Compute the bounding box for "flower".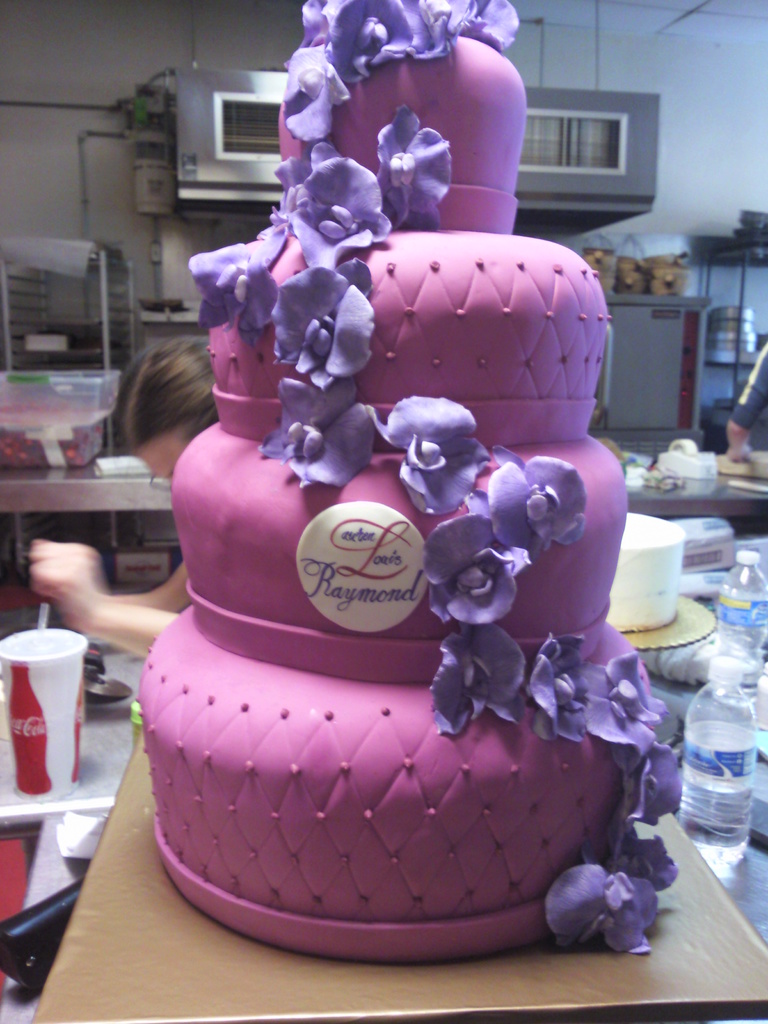
{"left": 376, "top": 102, "right": 445, "bottom": 237}.
